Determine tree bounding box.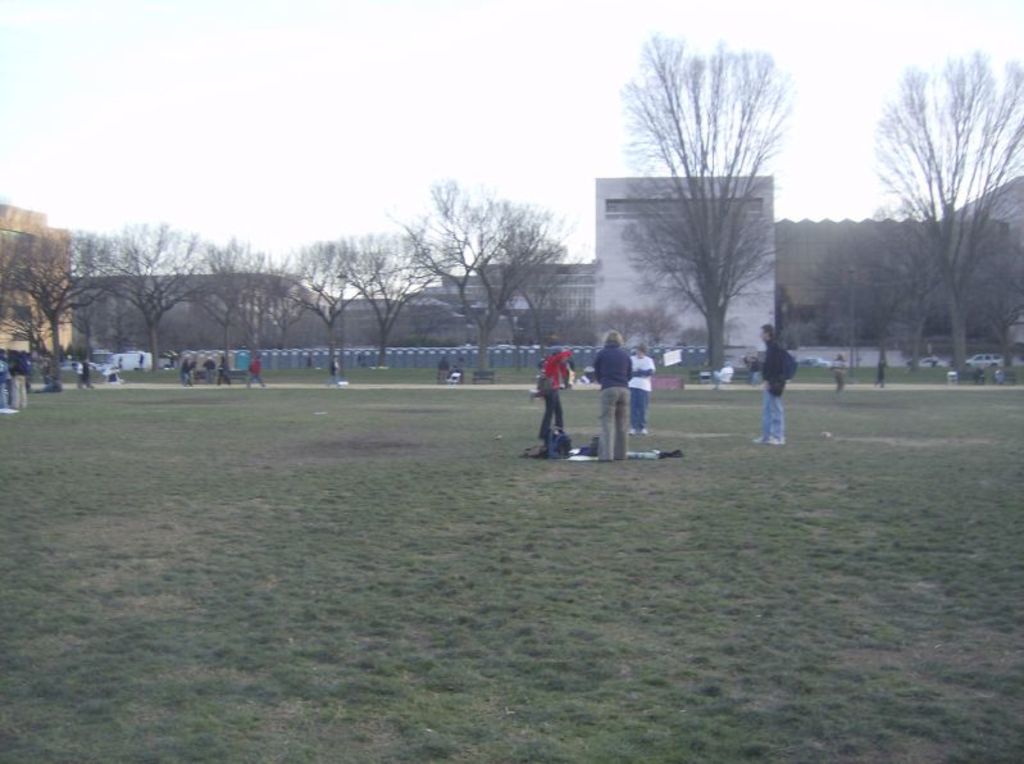
Determined: pyautogui.locateOnScreen(333, 232, 459, 365).
